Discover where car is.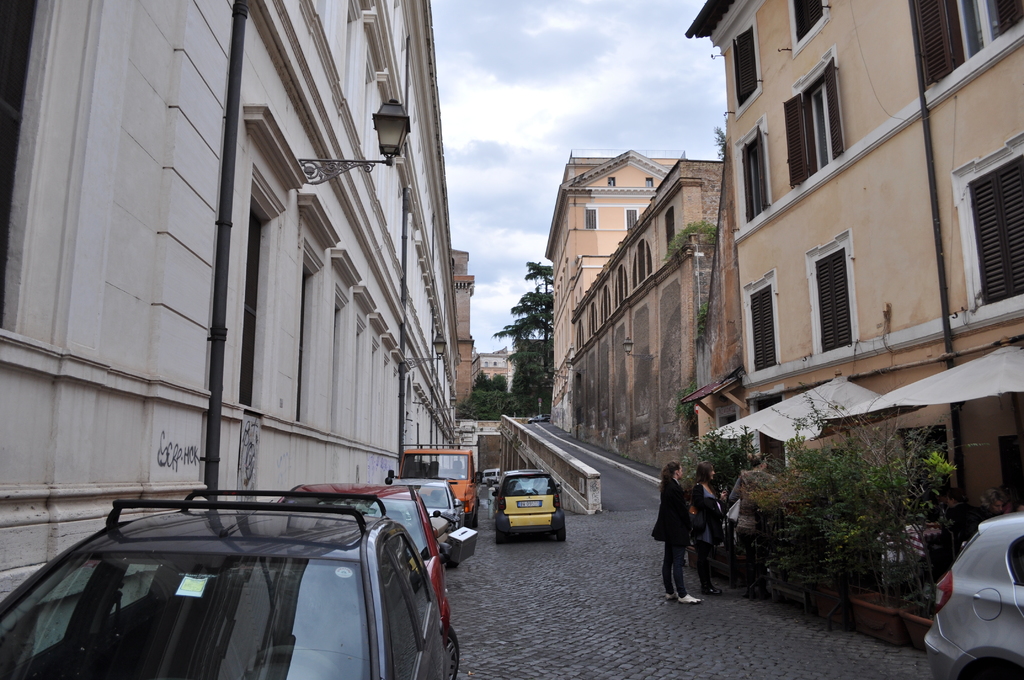
Discovered at 388:479:458:520.
